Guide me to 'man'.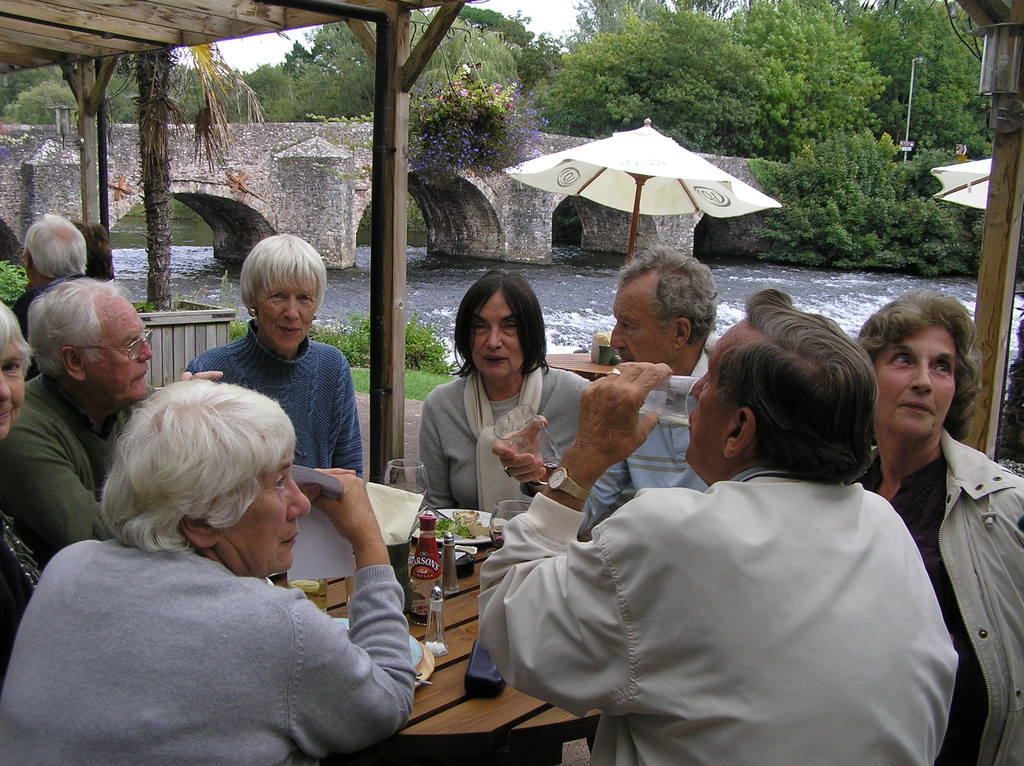
Guidance: (x1=473, y1=286, x2=957, y2=765).
